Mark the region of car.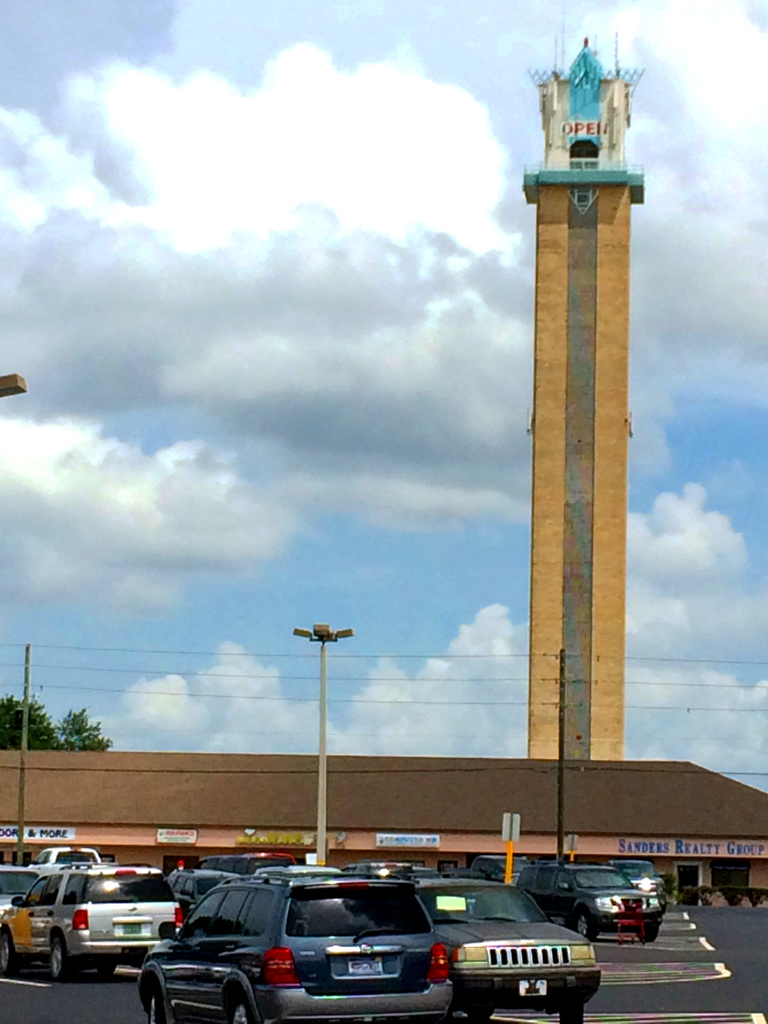
Region: crop(131, 867, 452, 1023).
